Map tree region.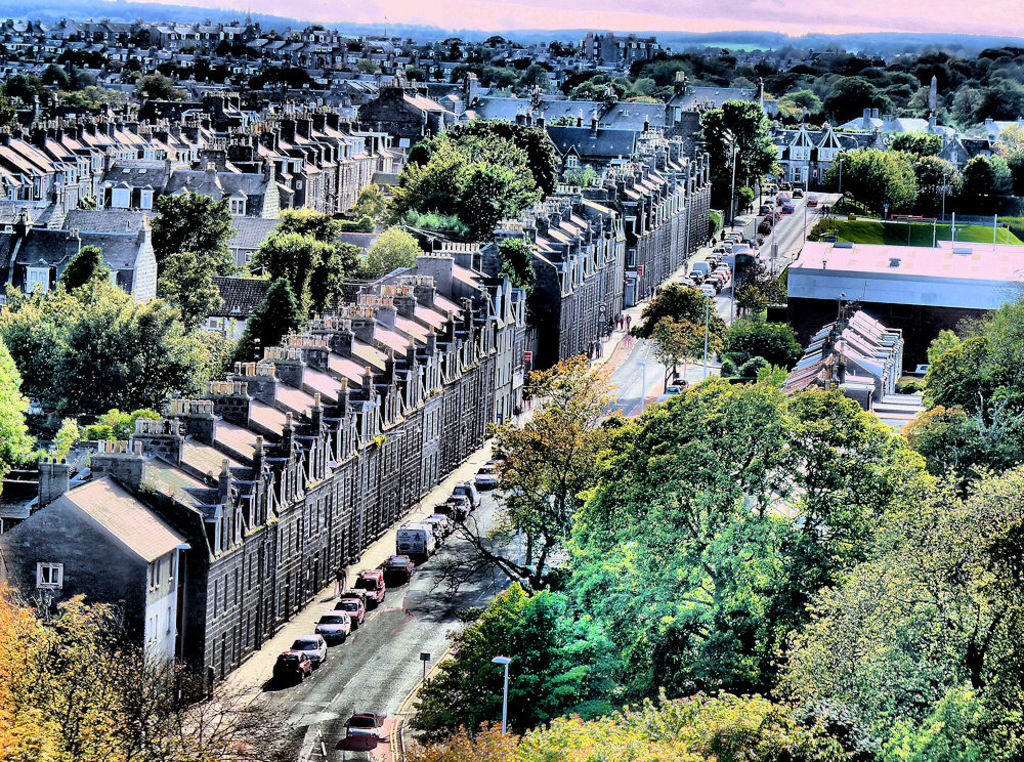
Mapped to detection(0, 578, 295, 761).
